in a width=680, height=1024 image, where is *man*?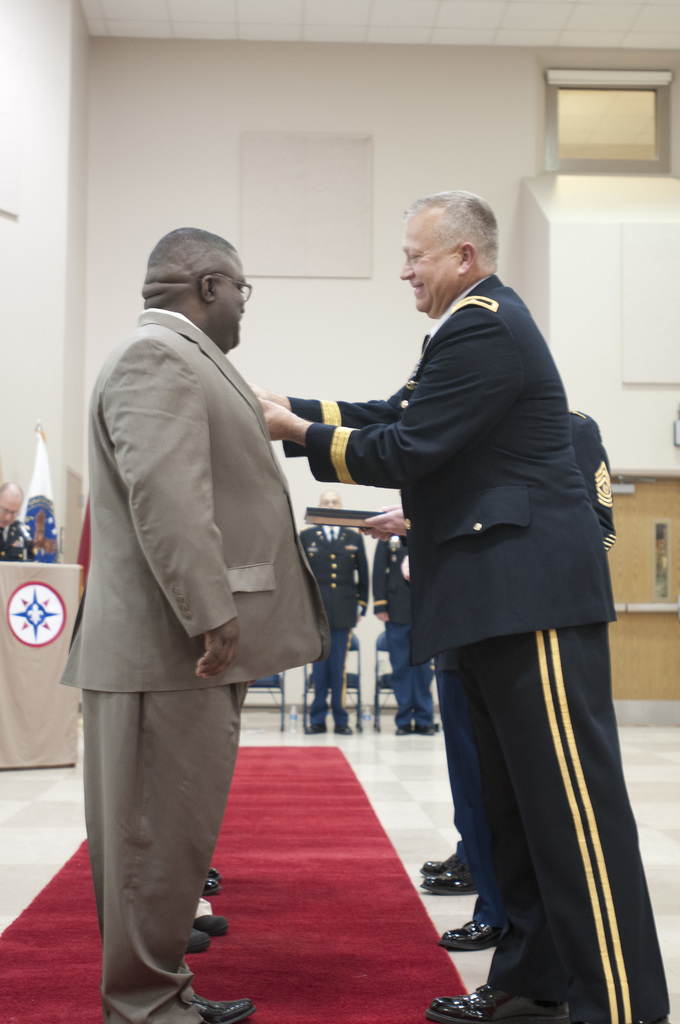
<box>247,188,672,1023</box>.
